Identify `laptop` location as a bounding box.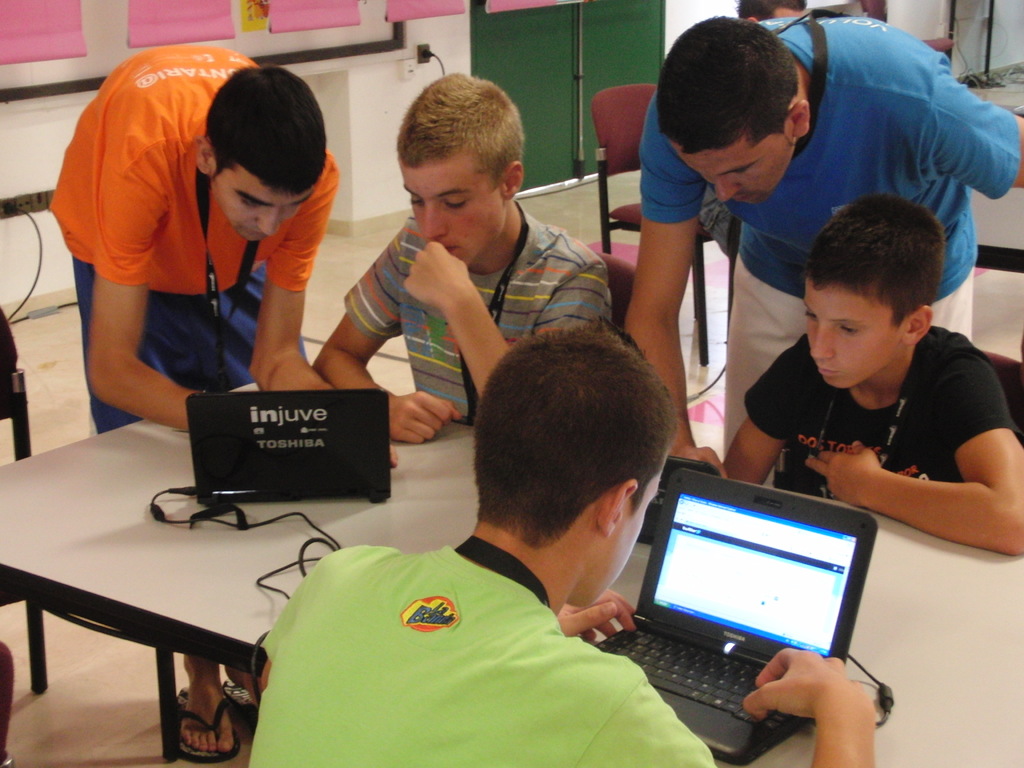
<bbox>189, 392, 390, 502</bbox>.
